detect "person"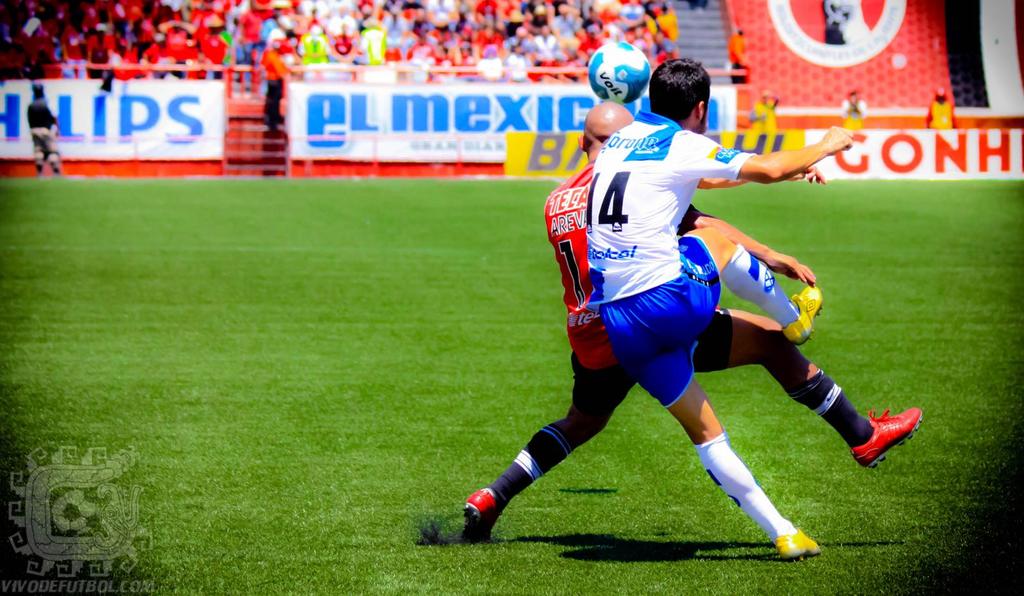
<region>586, 58, 854, 558</region>
